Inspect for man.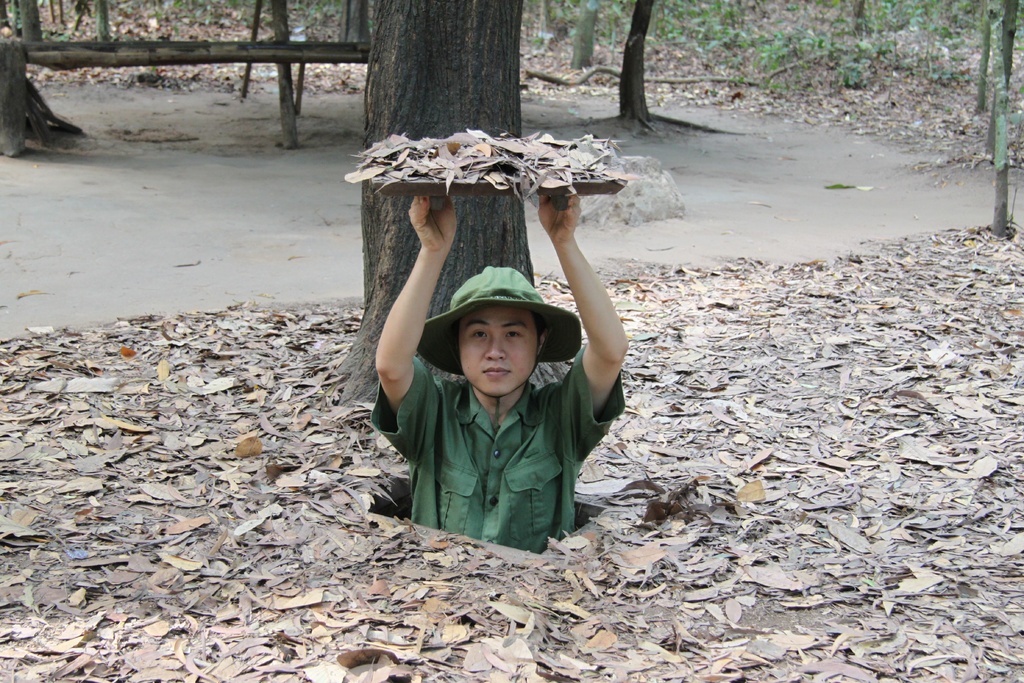
Inspection: bbox=[358, 135, 669, 597].
